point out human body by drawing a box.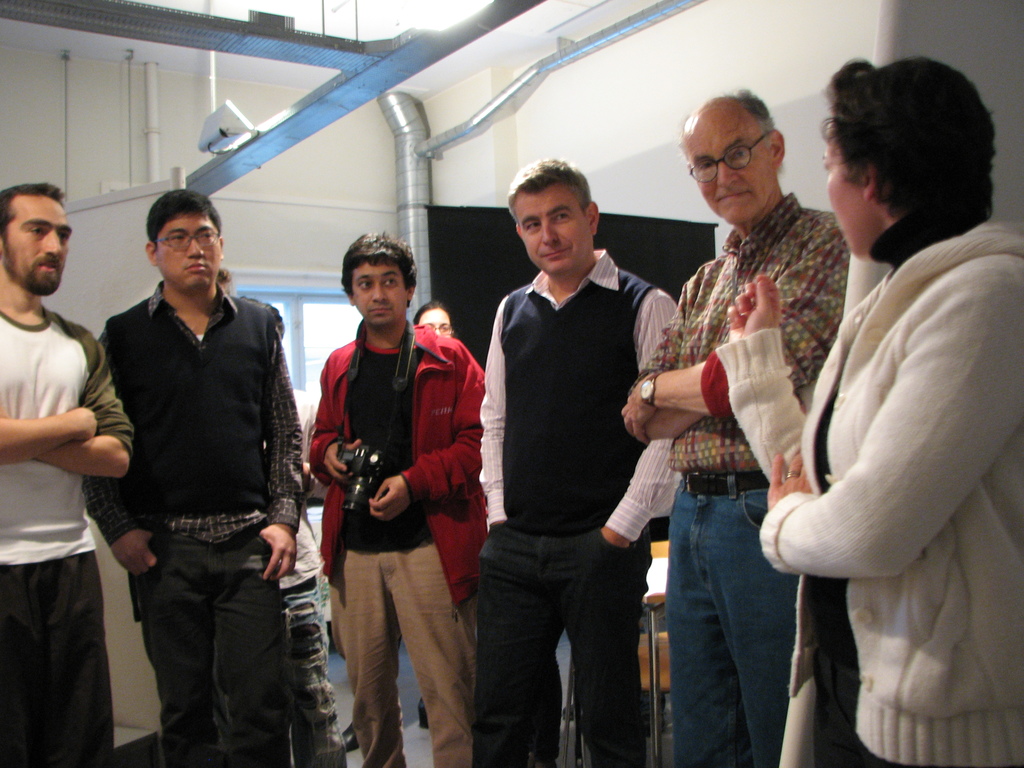
605/93/845/767.
